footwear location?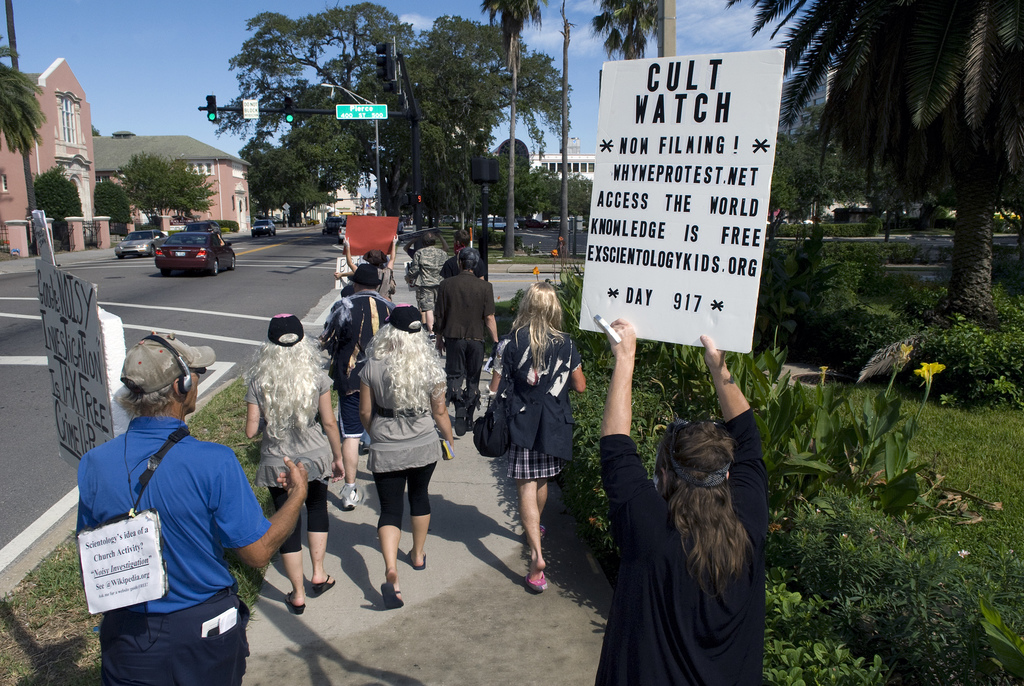
select_region(282, 590, 307, 617)
